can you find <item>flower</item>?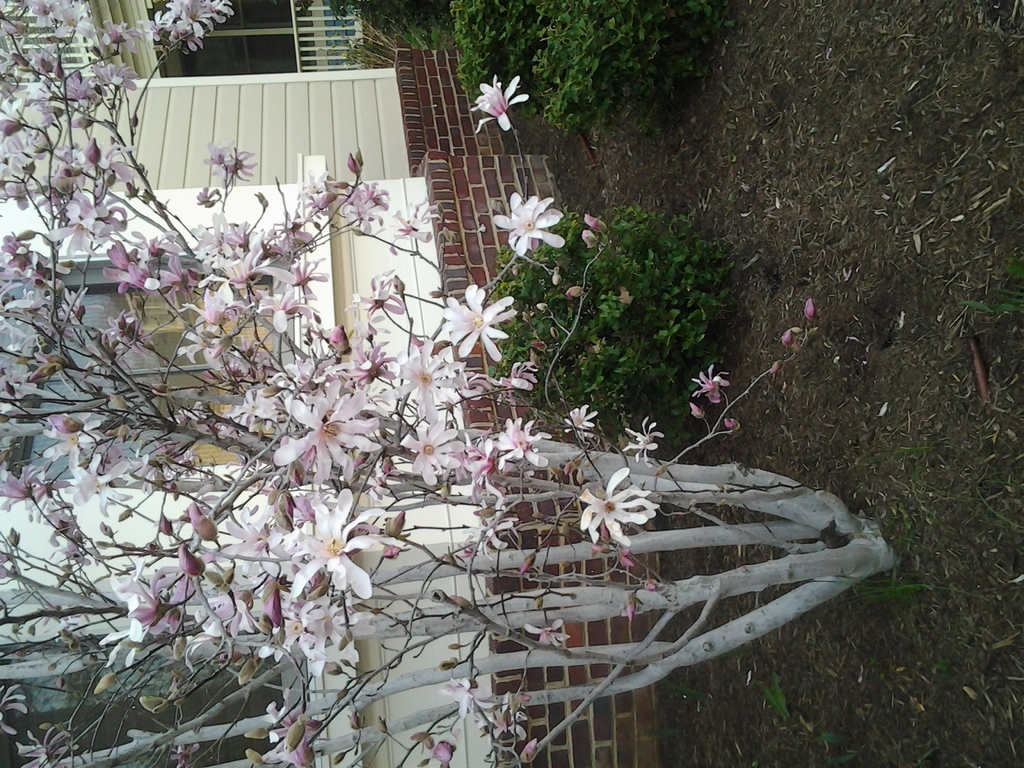
Yes, bounding box: box=[643, 577, 660, 596].
